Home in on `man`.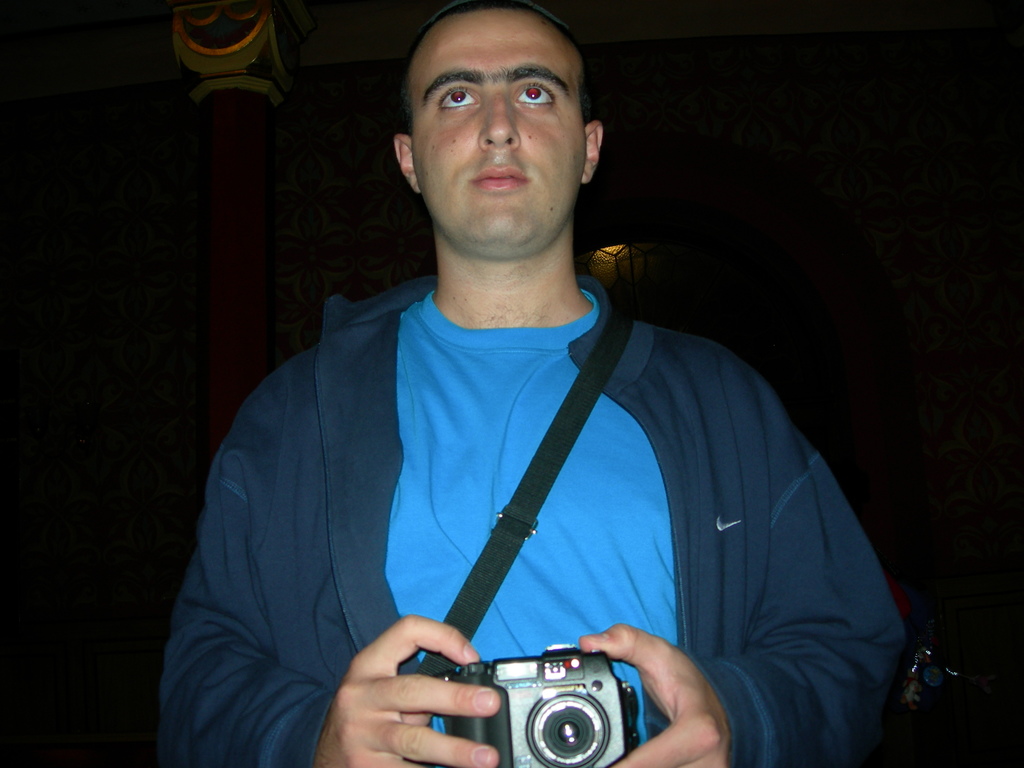
Homed in at rect(157, 3, 902, 767).
